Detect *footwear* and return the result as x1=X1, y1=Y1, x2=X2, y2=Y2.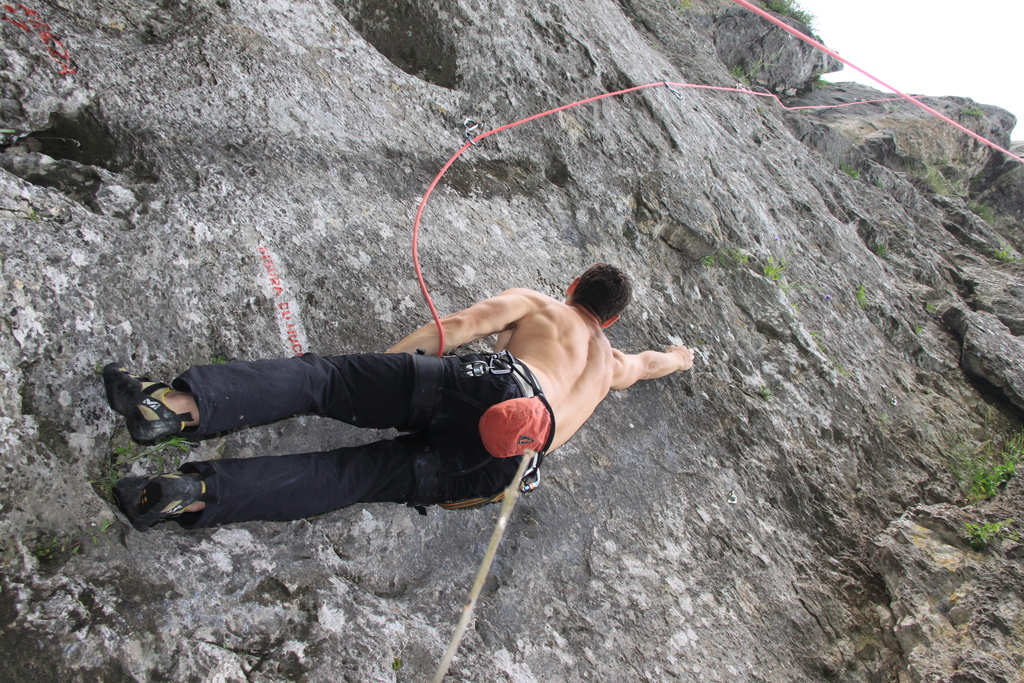
x1=102, y1=471, x2=211, y2=534.
